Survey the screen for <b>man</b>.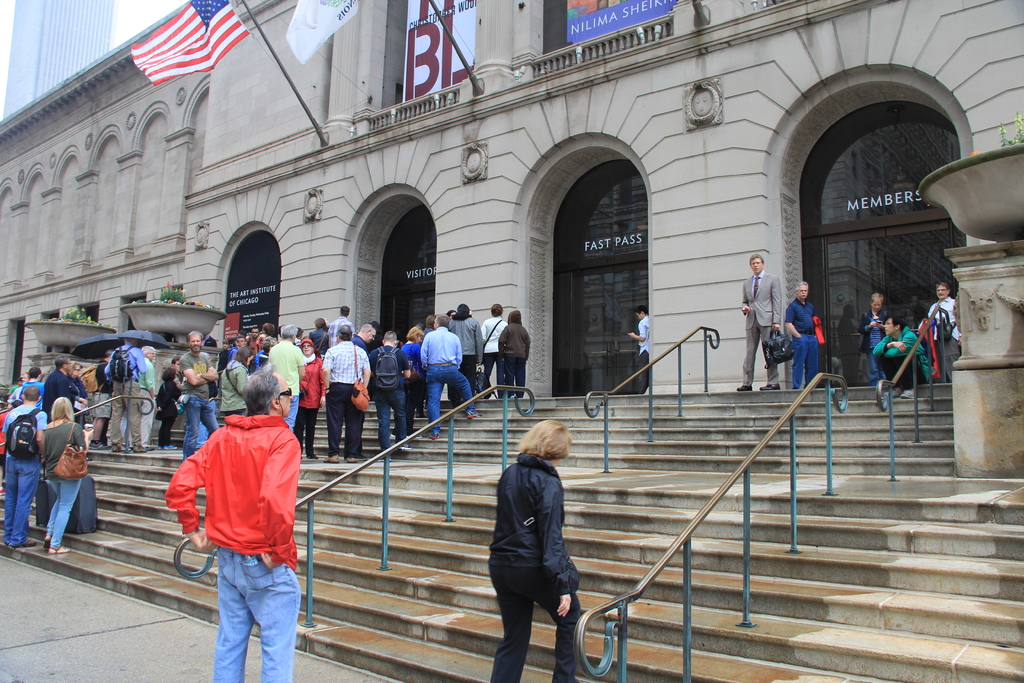
Survey found: 3 384 46 545.
